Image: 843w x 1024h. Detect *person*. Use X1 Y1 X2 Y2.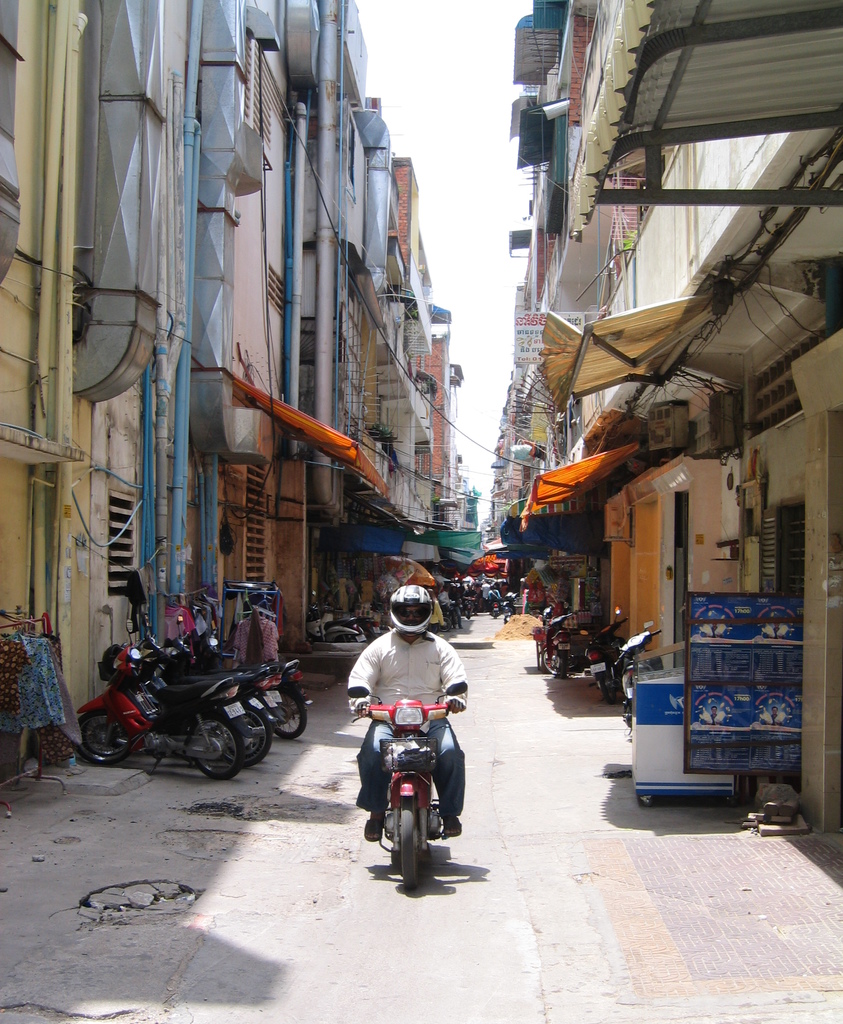
348 581 463 874.
